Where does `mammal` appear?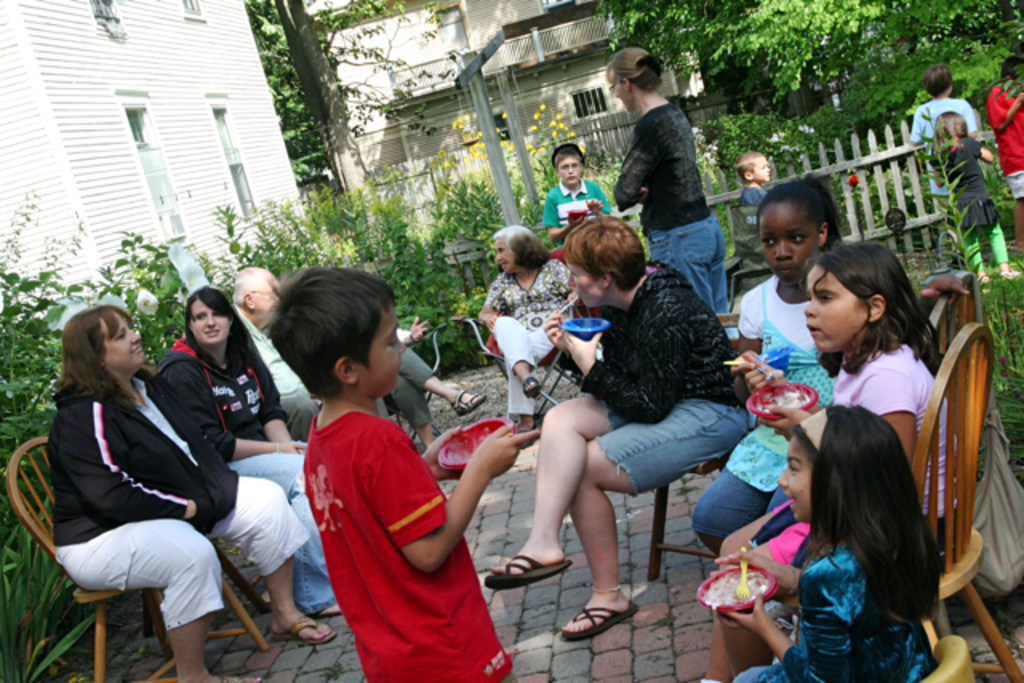
Appears at crop(696, 400, 942, 681).
